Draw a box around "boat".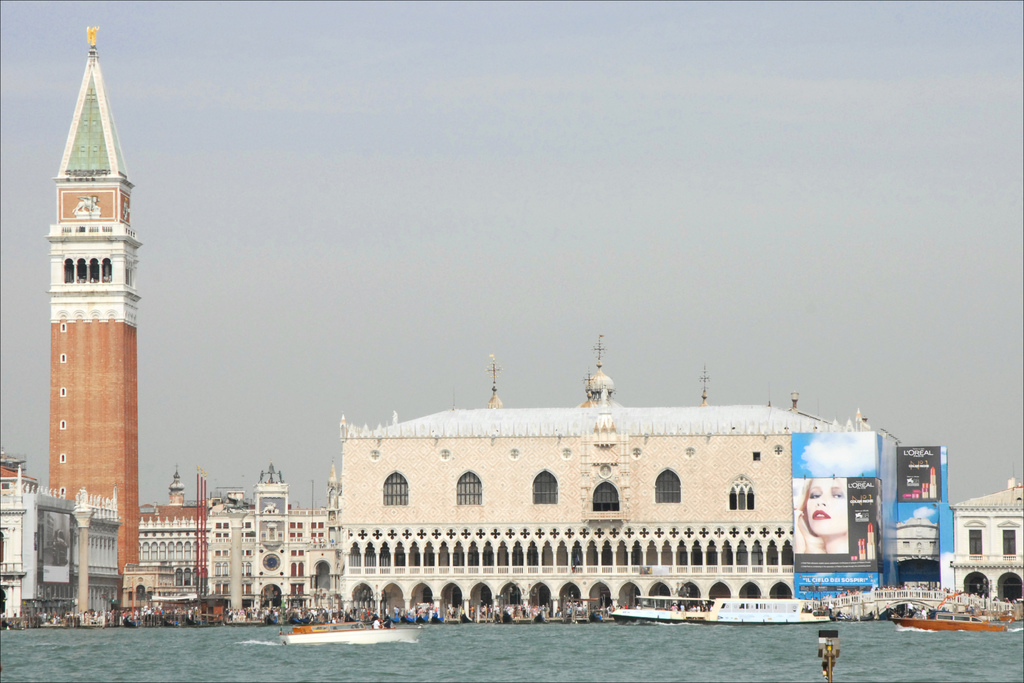
region(276, 619, 424, 644).
